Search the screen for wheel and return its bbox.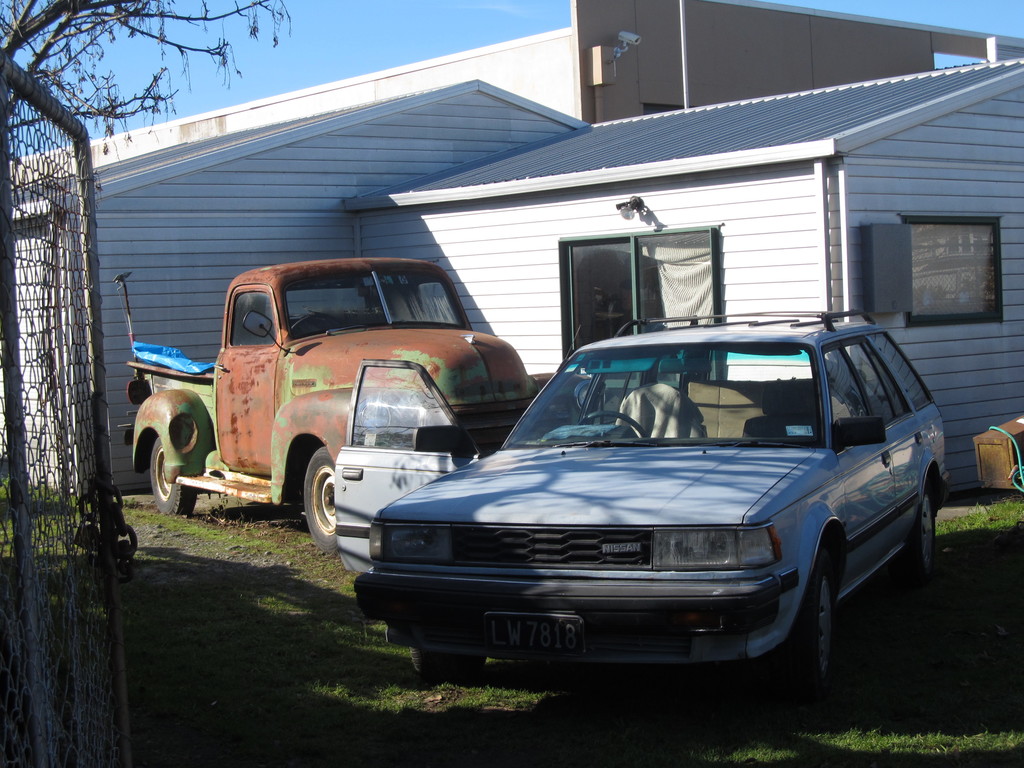
Found: bbox(288, 310, 332, 333).
